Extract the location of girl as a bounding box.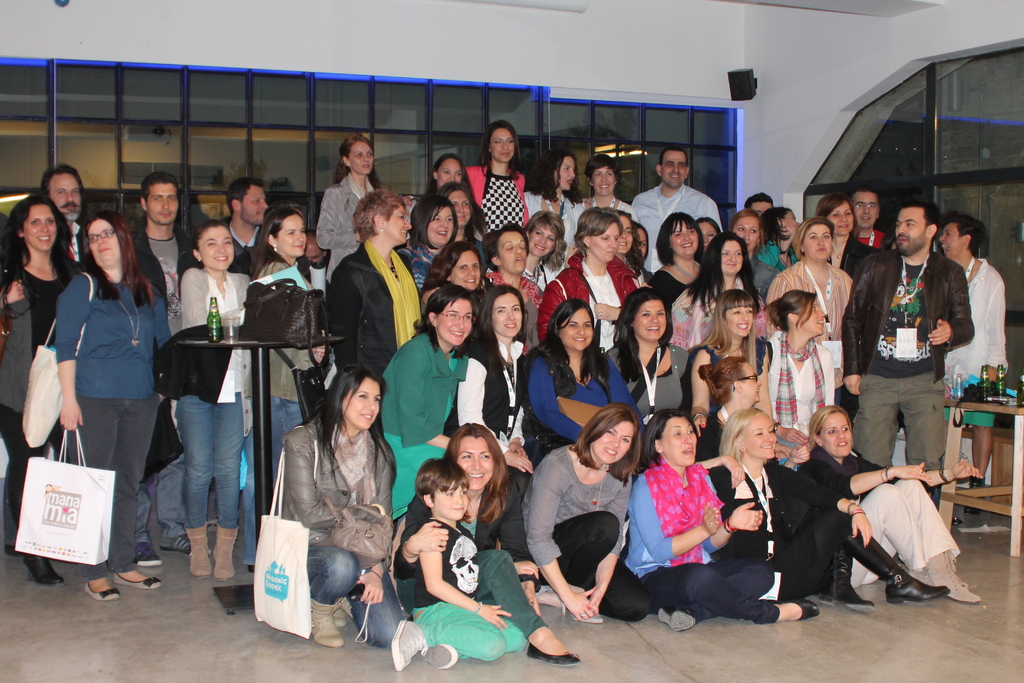
locate(644, 206, 710, 288).
